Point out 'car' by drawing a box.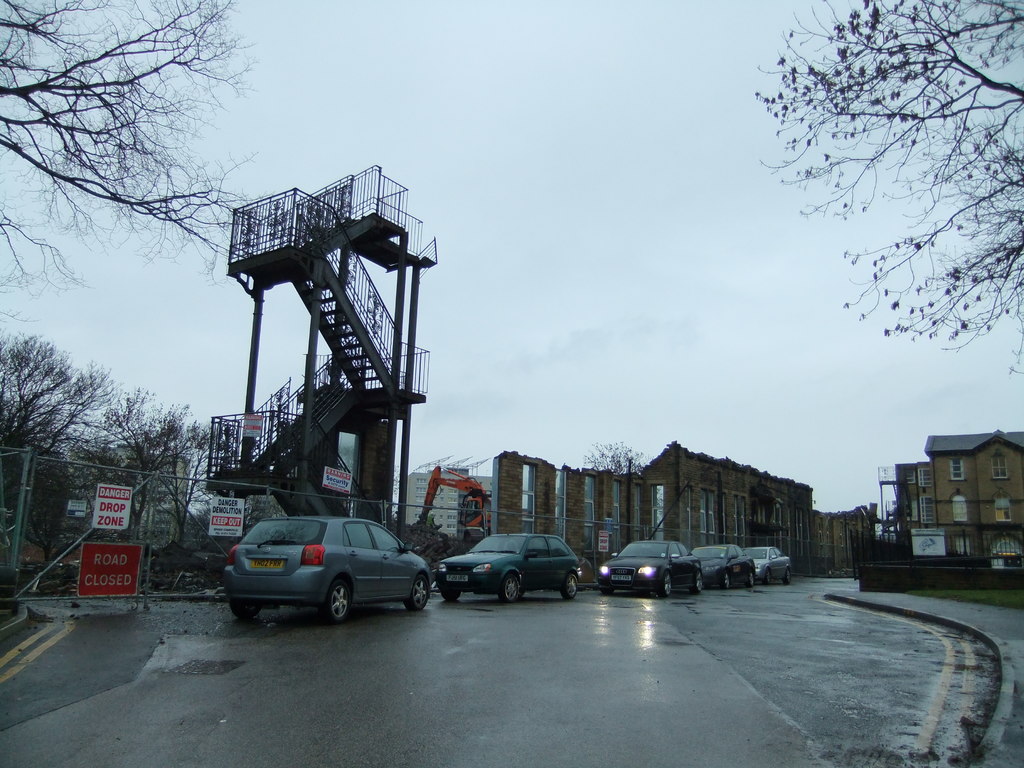
detection(588, 534, 705, 600).
